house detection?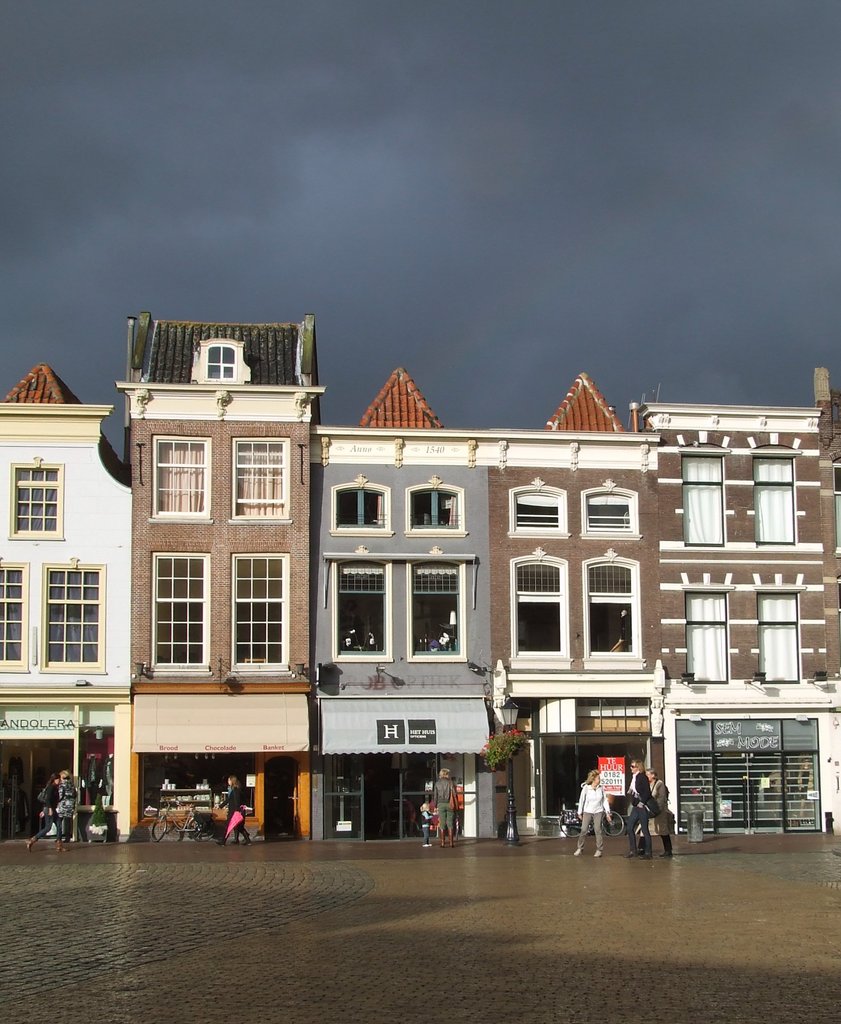
pyautogui.locateOnScreen(498, 360, 840, 843)
